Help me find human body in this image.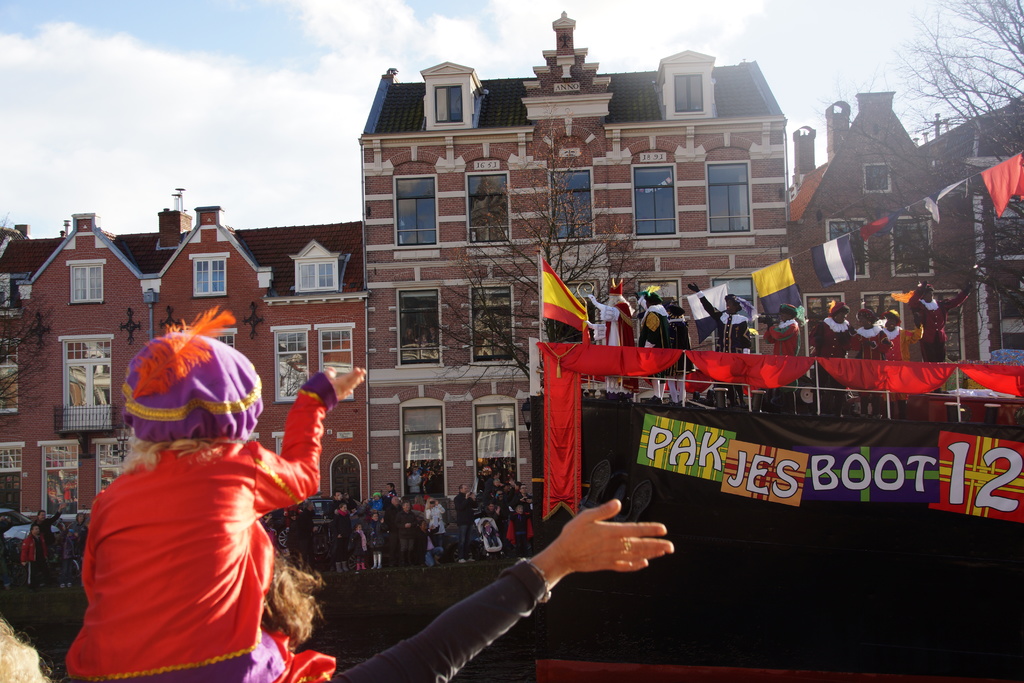
Found it: x1=664 y1=301 x2=687 y2=405.
